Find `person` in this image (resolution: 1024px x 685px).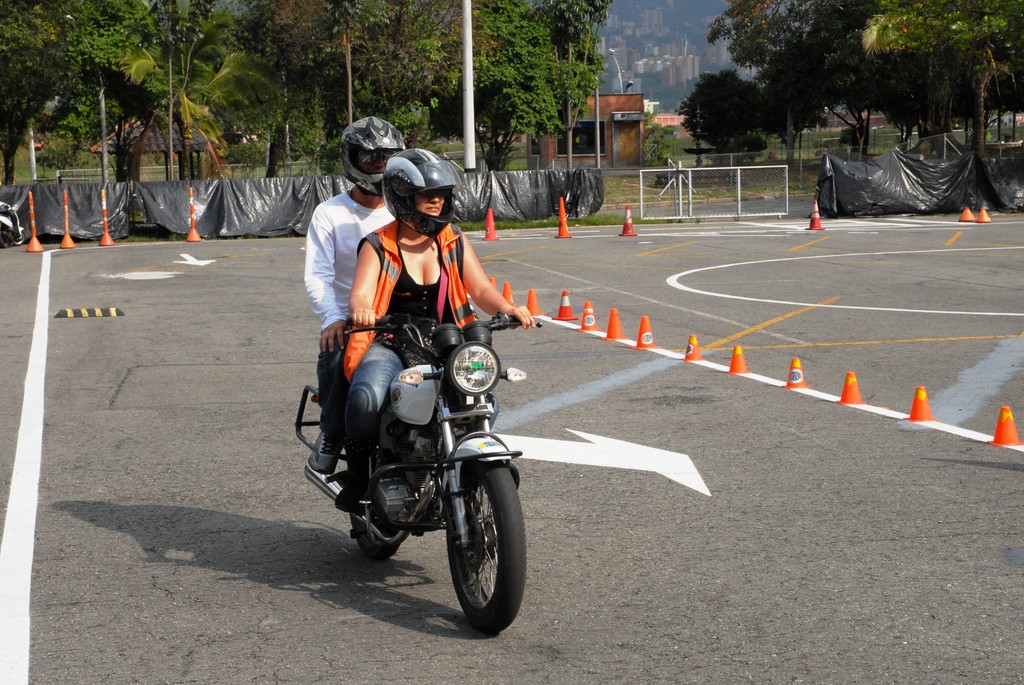
296:101:421:484.
